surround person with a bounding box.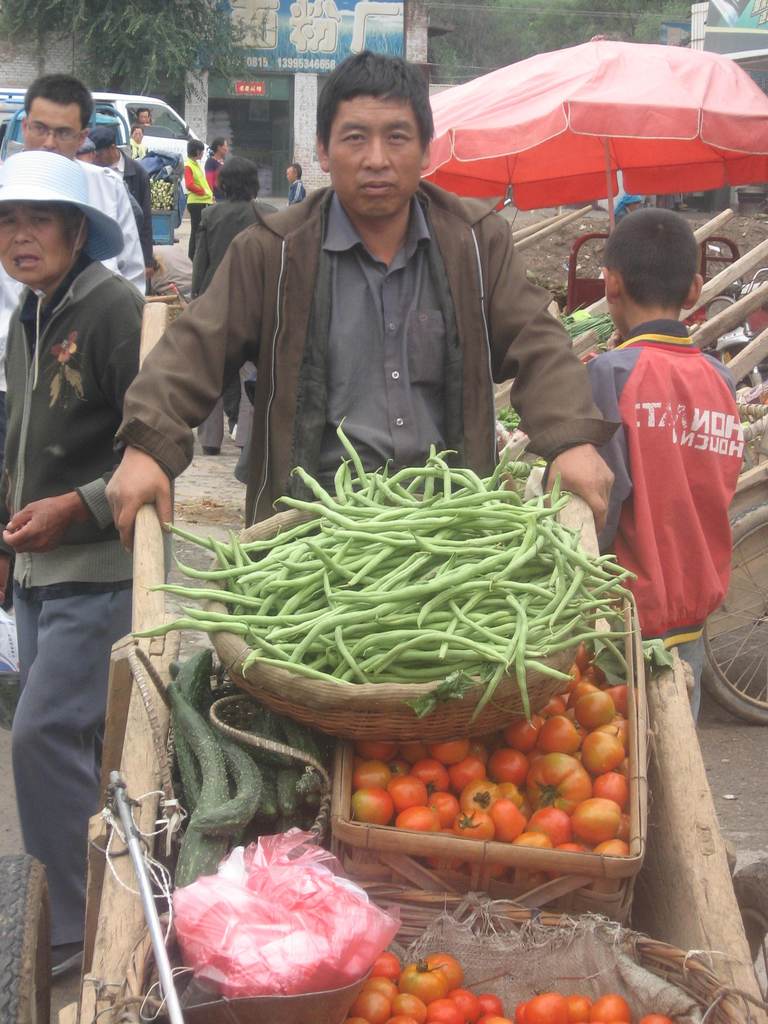
{"left": 184, "top": 140, "right": 214, "bottom": 259}.
